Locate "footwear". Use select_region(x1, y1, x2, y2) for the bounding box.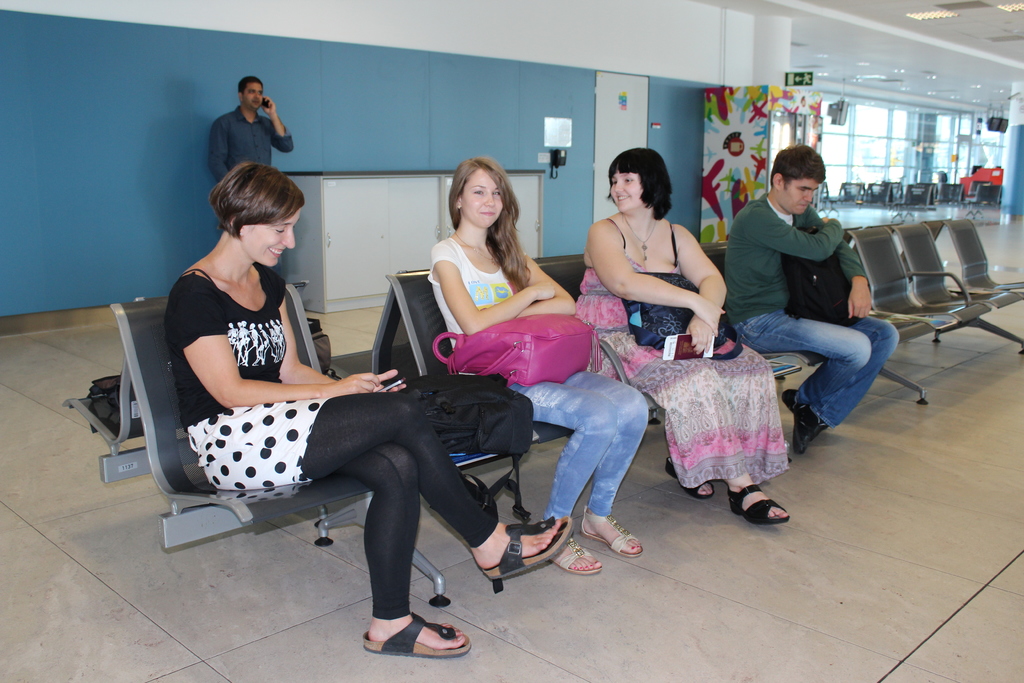
select_region(366, 611, 476, 659).
